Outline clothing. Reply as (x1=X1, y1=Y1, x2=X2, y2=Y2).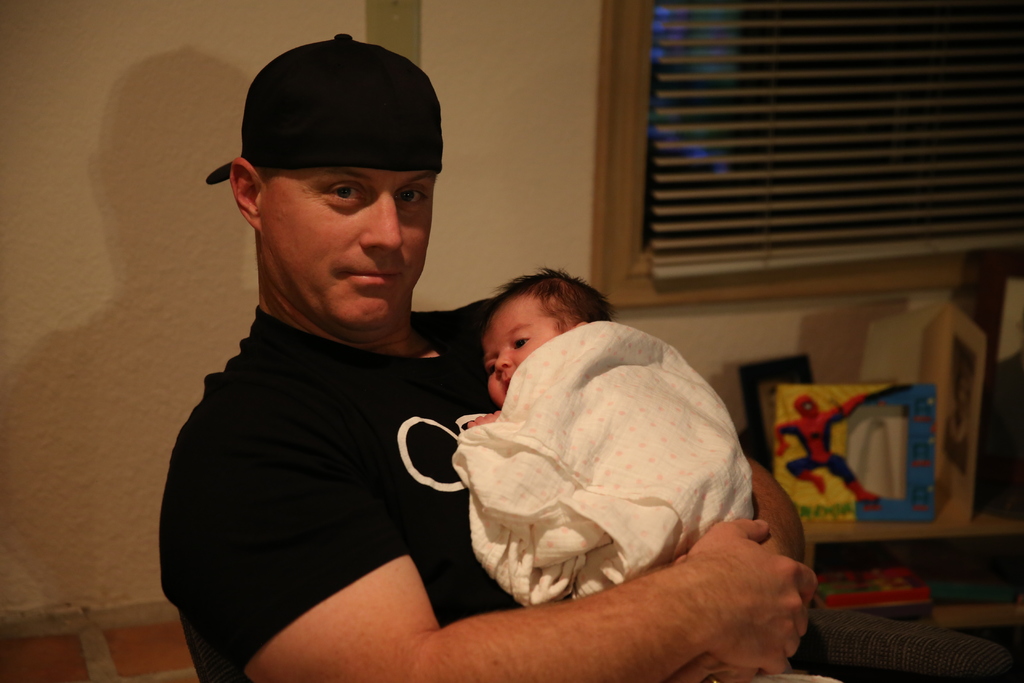
(x1=155, y1=306, x2=757, y2=682).
